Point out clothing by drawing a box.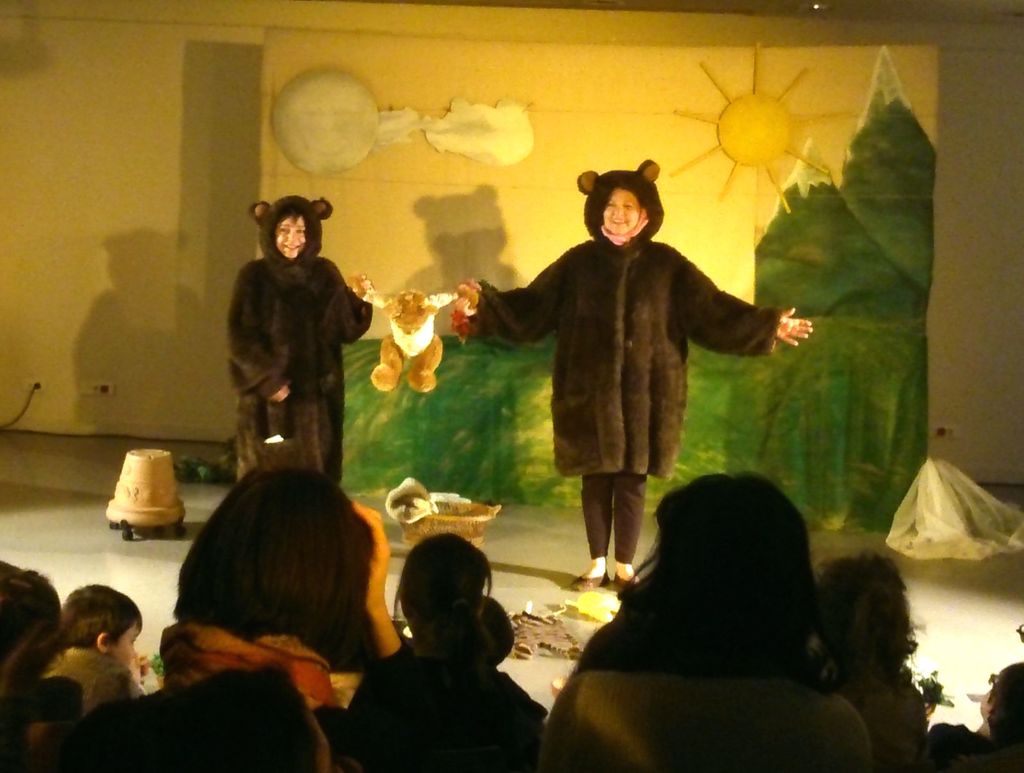
l=564, t=641, r=885, b=772.
